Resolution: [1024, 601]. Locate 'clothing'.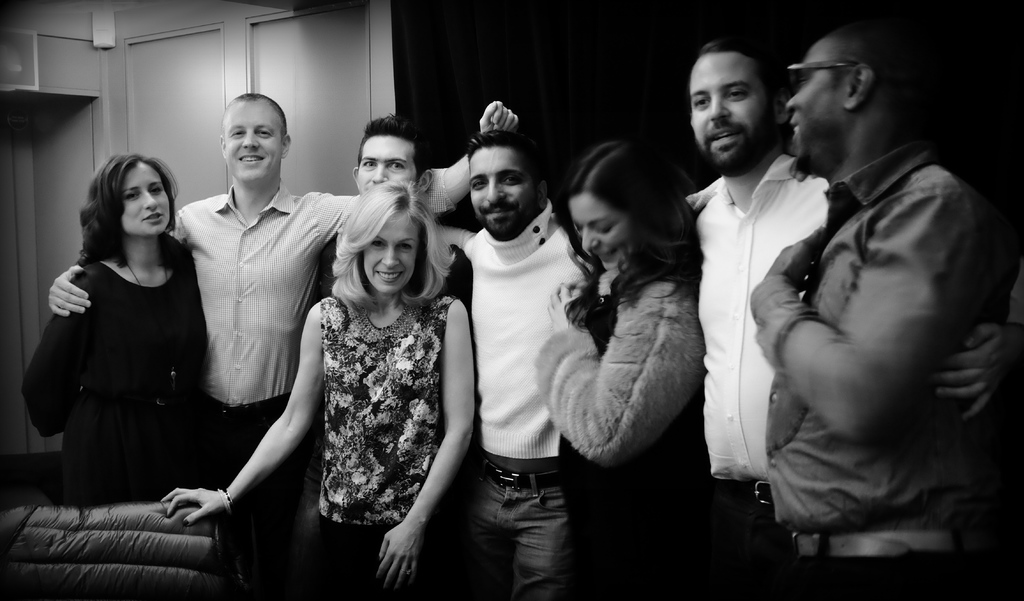
<box>456,195,591,600</box>.
